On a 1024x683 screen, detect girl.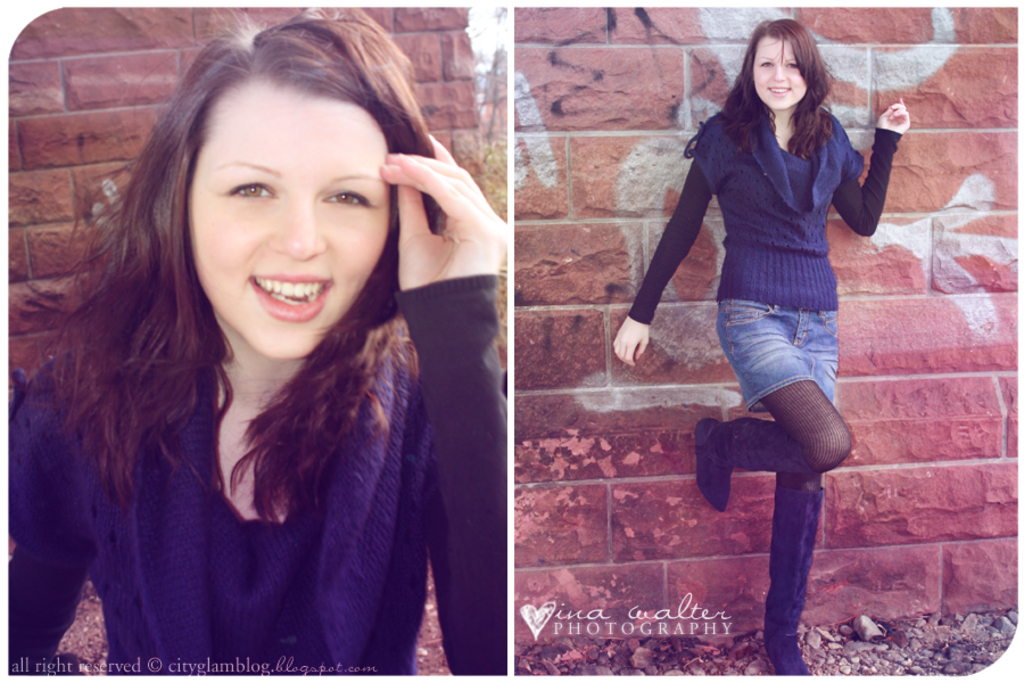
detection(6, 0, 513, 678).
